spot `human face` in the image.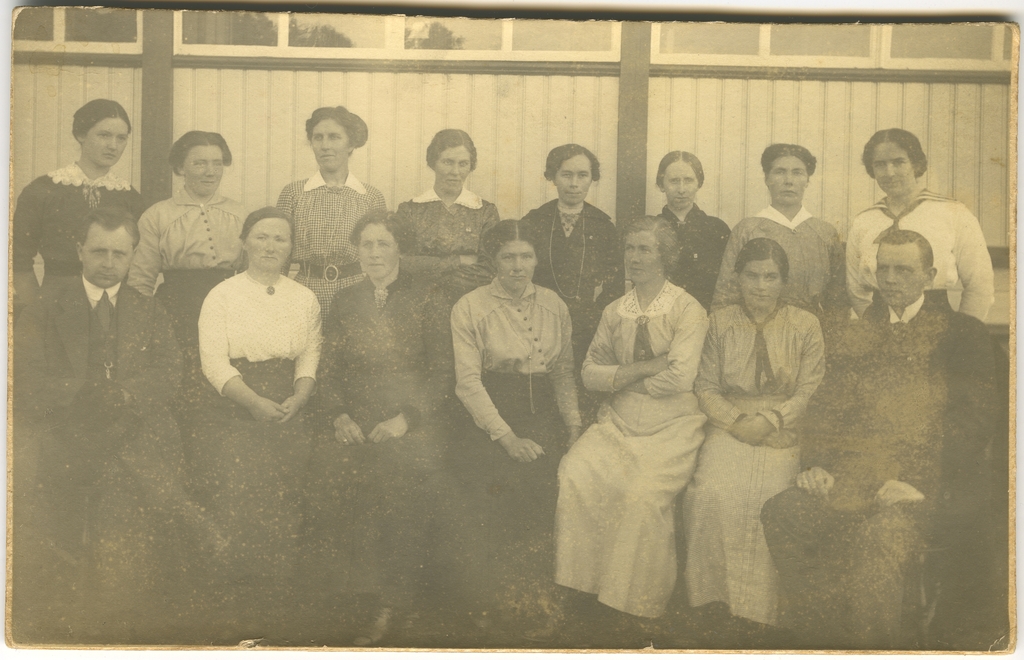
`human face` found at [435, 146, 470, 189].
